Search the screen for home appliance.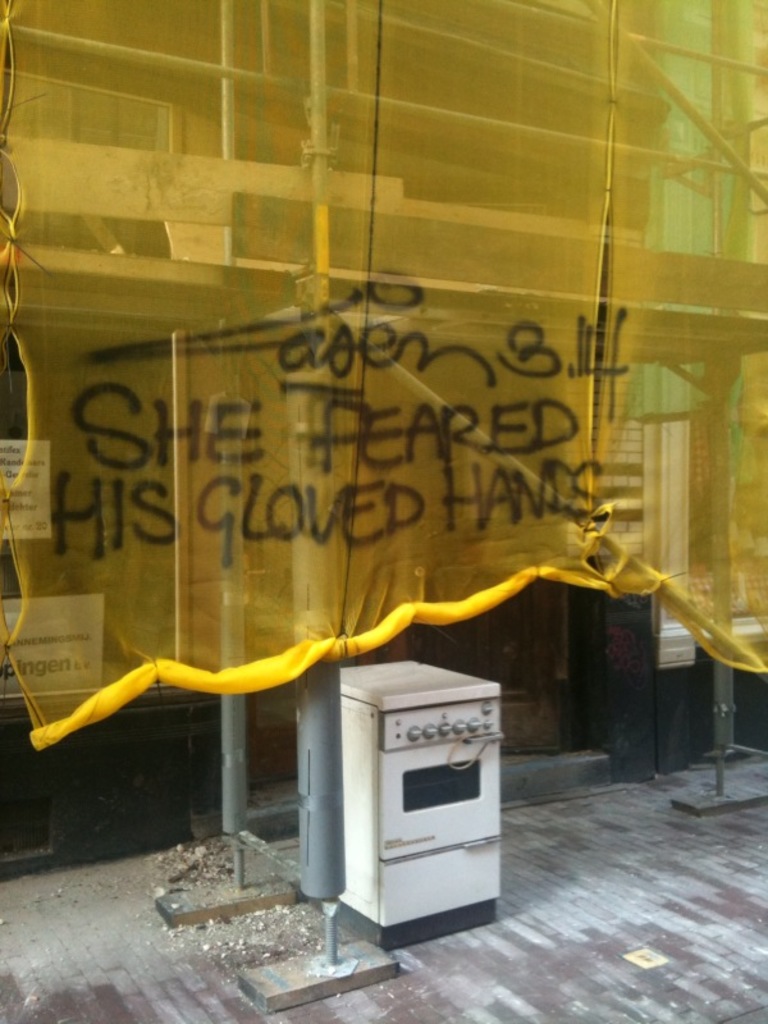
Found at crop(306, 663, 508, 925).
